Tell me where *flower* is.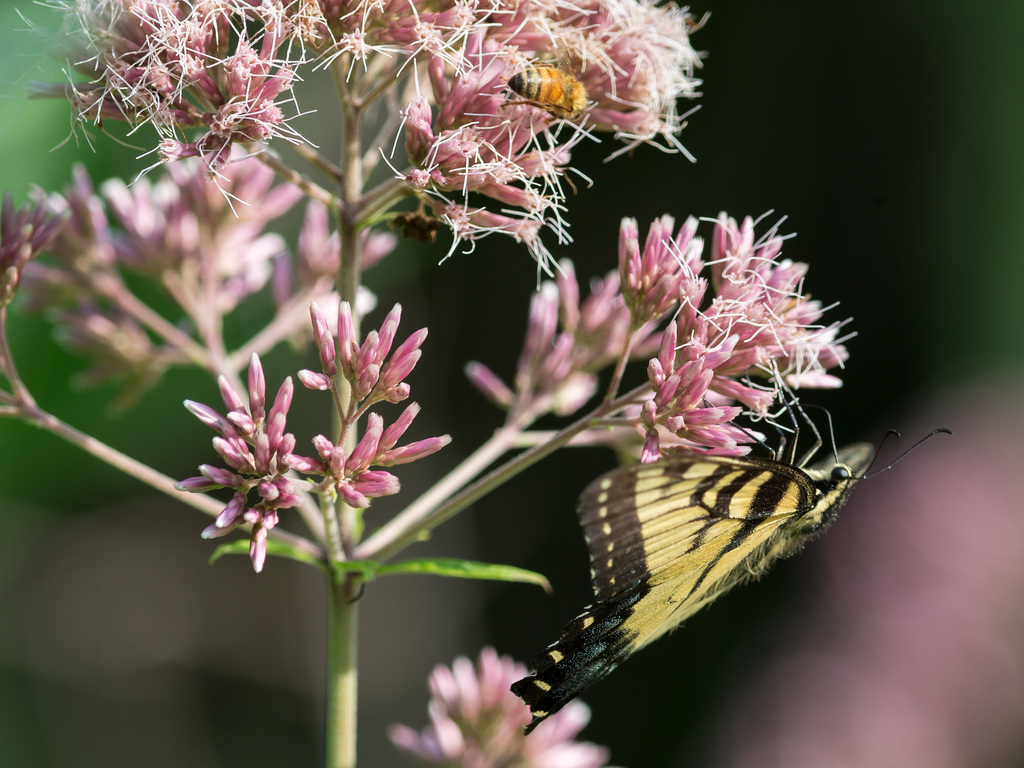
*flower* is at 379/402/416/451.
